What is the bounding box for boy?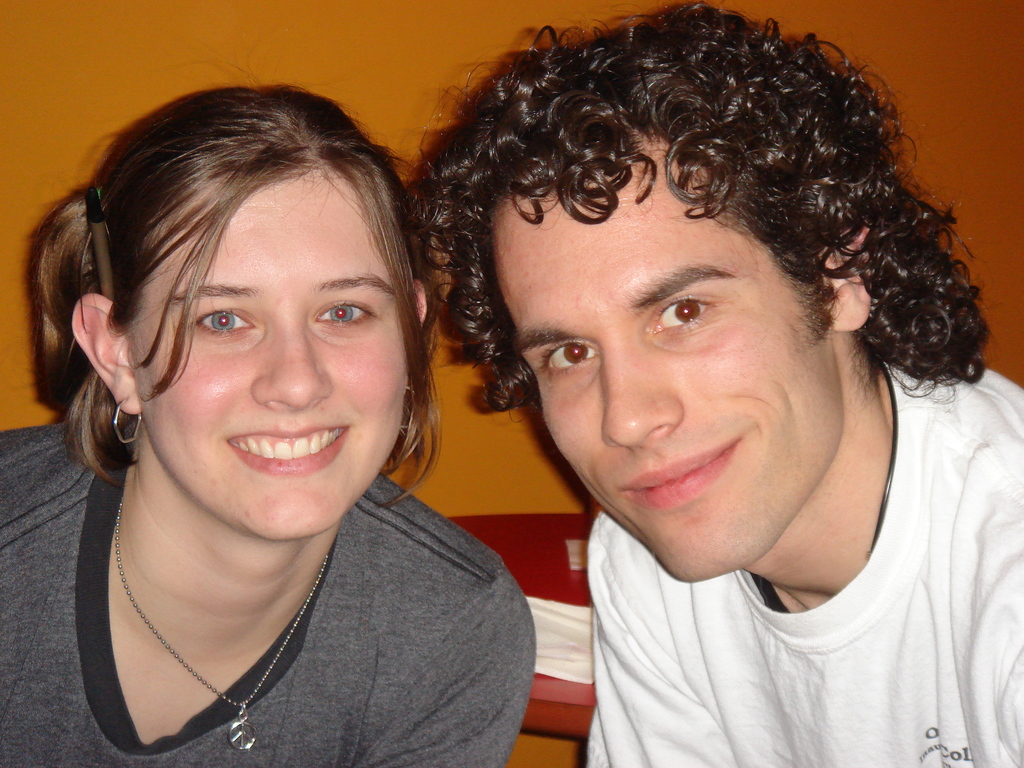
x1=364, y1=17, x2=1021, y2=758.
